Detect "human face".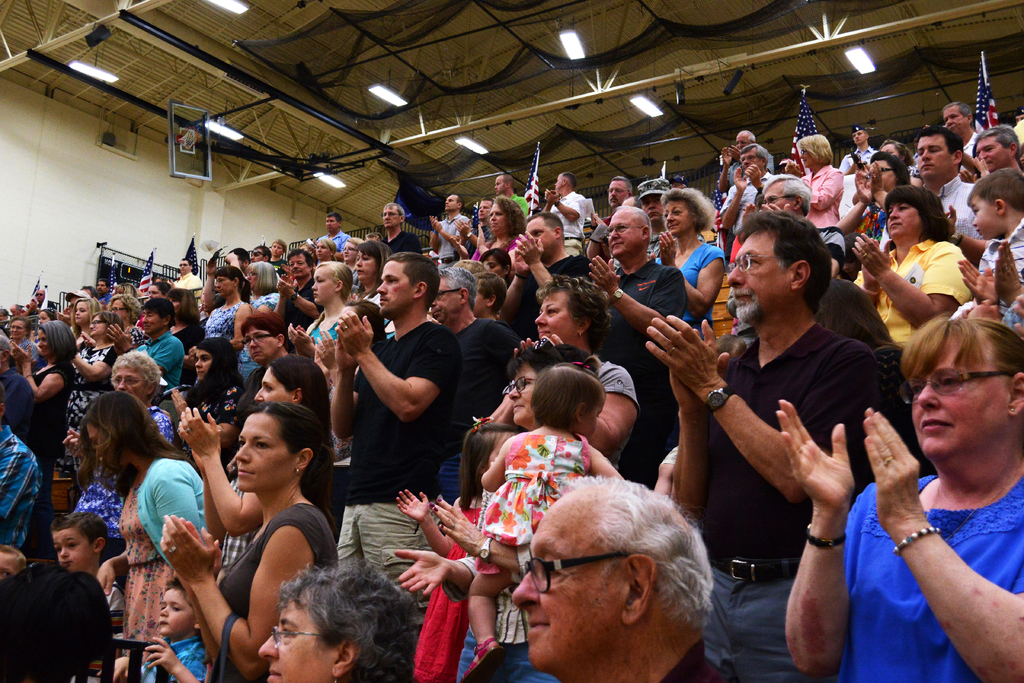
Detected at (left=141, top=309, right=159, bottom=332).
